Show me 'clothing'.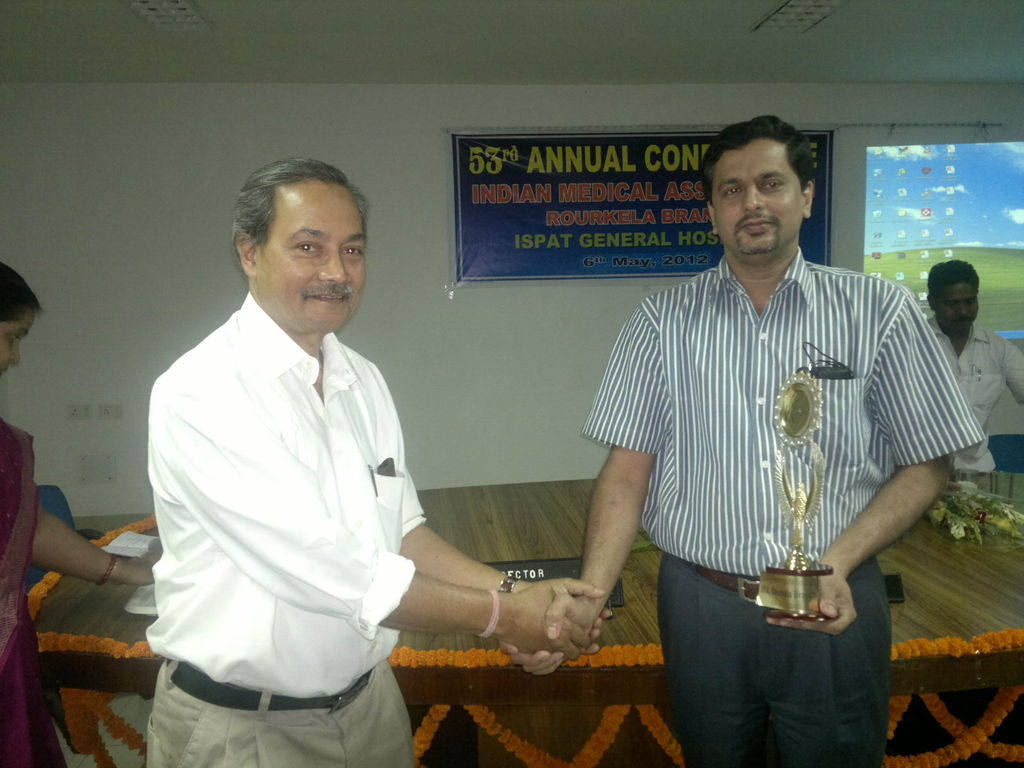
'clothing' is here: crop(0, 419, 70, 767).
